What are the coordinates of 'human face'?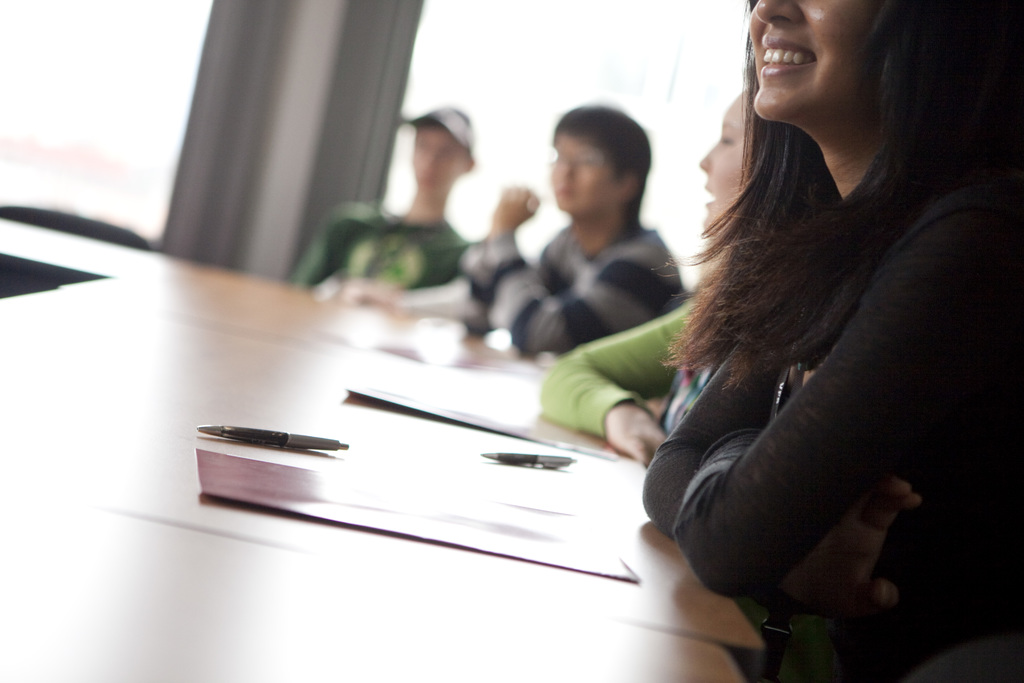
box=[551, 129, 609, 217].
